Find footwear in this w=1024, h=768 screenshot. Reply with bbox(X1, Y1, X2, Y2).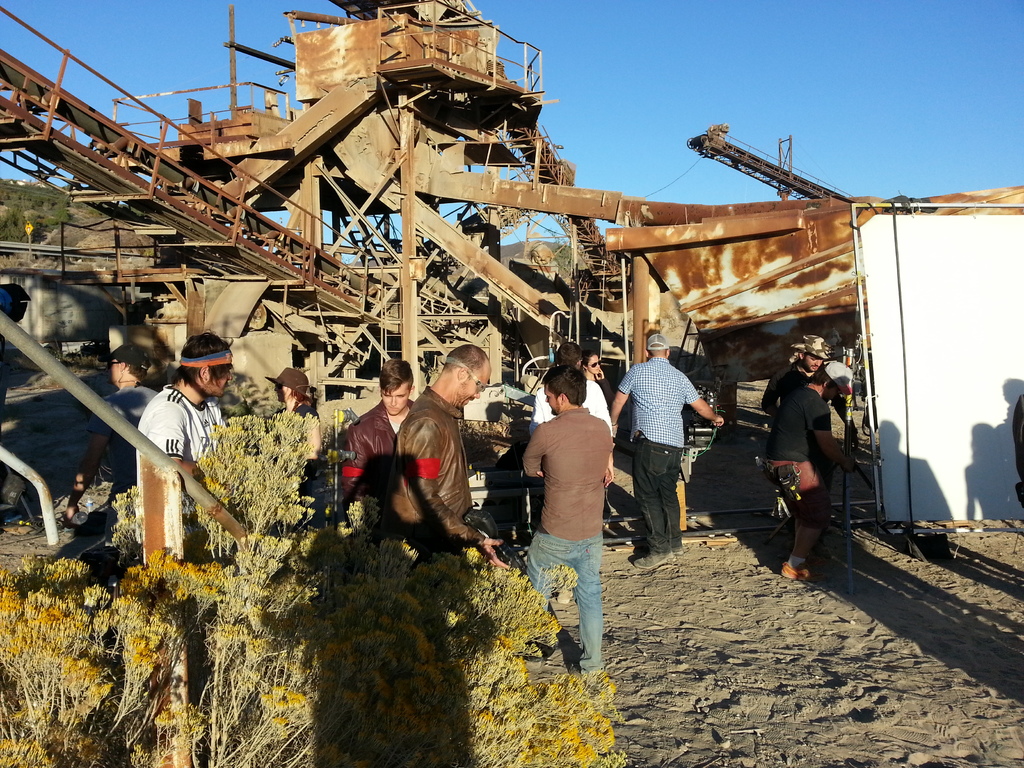
bbox(547, 636, 564, 659).
